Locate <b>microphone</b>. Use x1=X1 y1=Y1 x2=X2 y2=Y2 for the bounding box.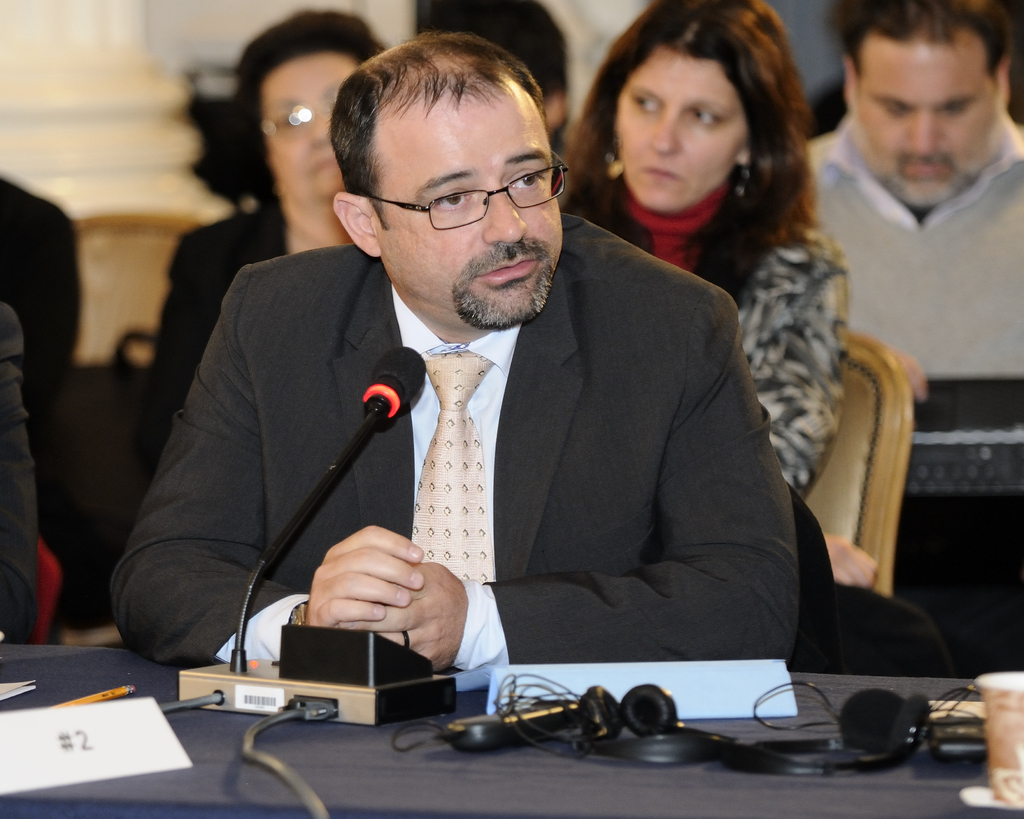
x1=273 y1=335 x2=428 y2=577.
